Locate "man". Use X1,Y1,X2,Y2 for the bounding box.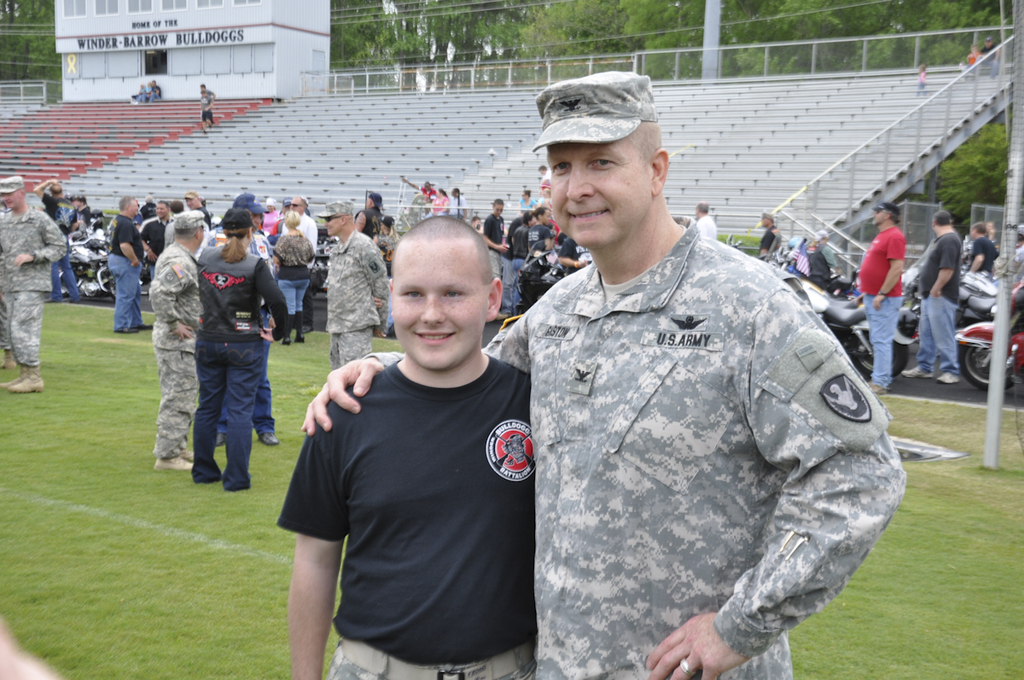
481,196,510,320.
